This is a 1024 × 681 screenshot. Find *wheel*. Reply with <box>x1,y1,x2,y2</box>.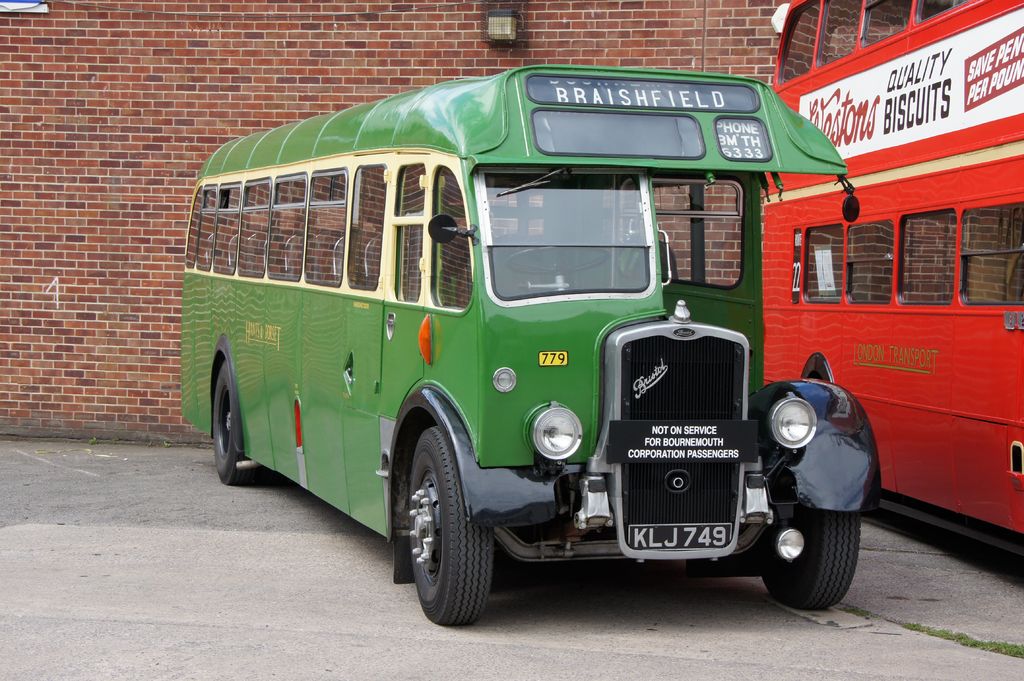
<box>758,511,860,610</box>.
